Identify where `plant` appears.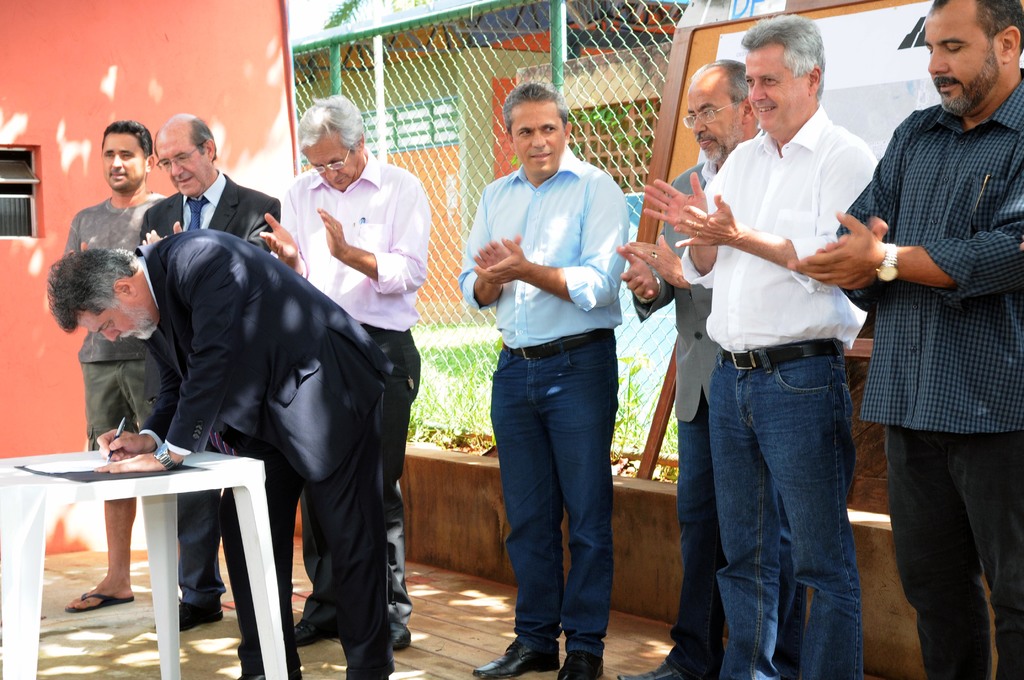
Appears at (left=614, top=355, right=647, bottom=452).
